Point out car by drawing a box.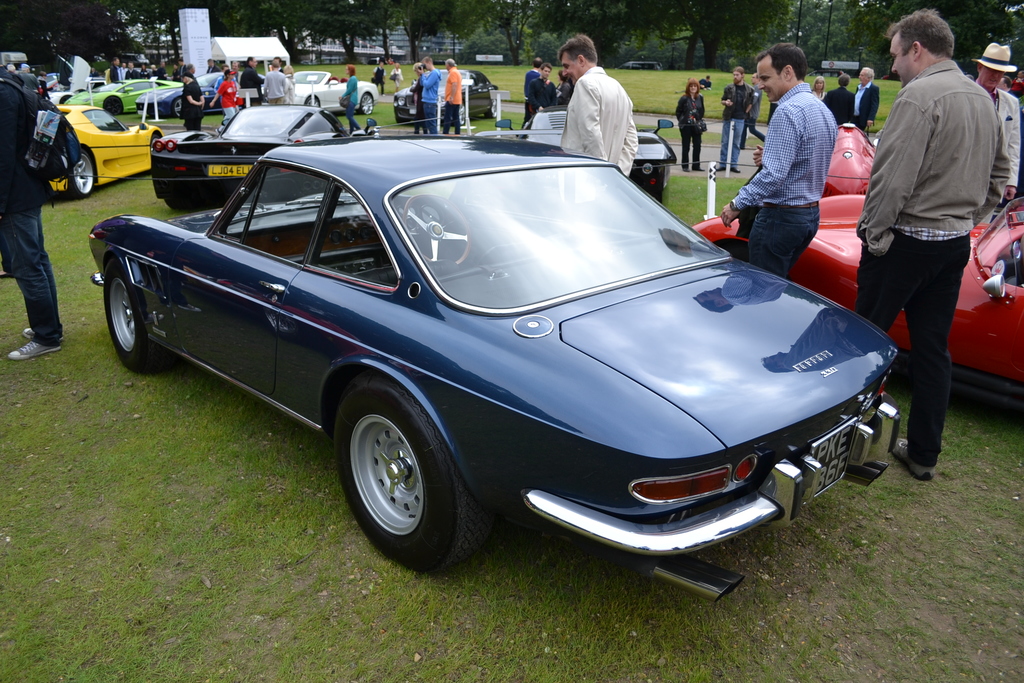
82, 122, 903, 605.
